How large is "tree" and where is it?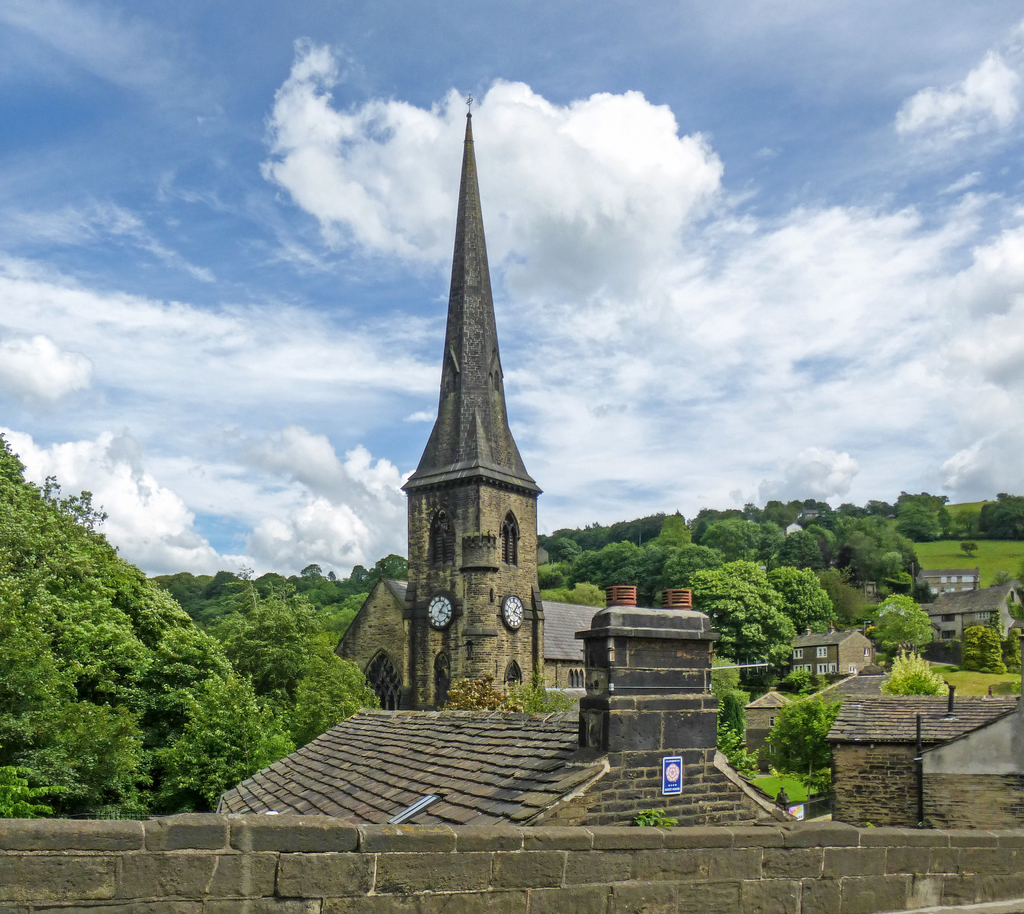
Bounding box: x1=760, y1=565, x2=848, y2=645.
